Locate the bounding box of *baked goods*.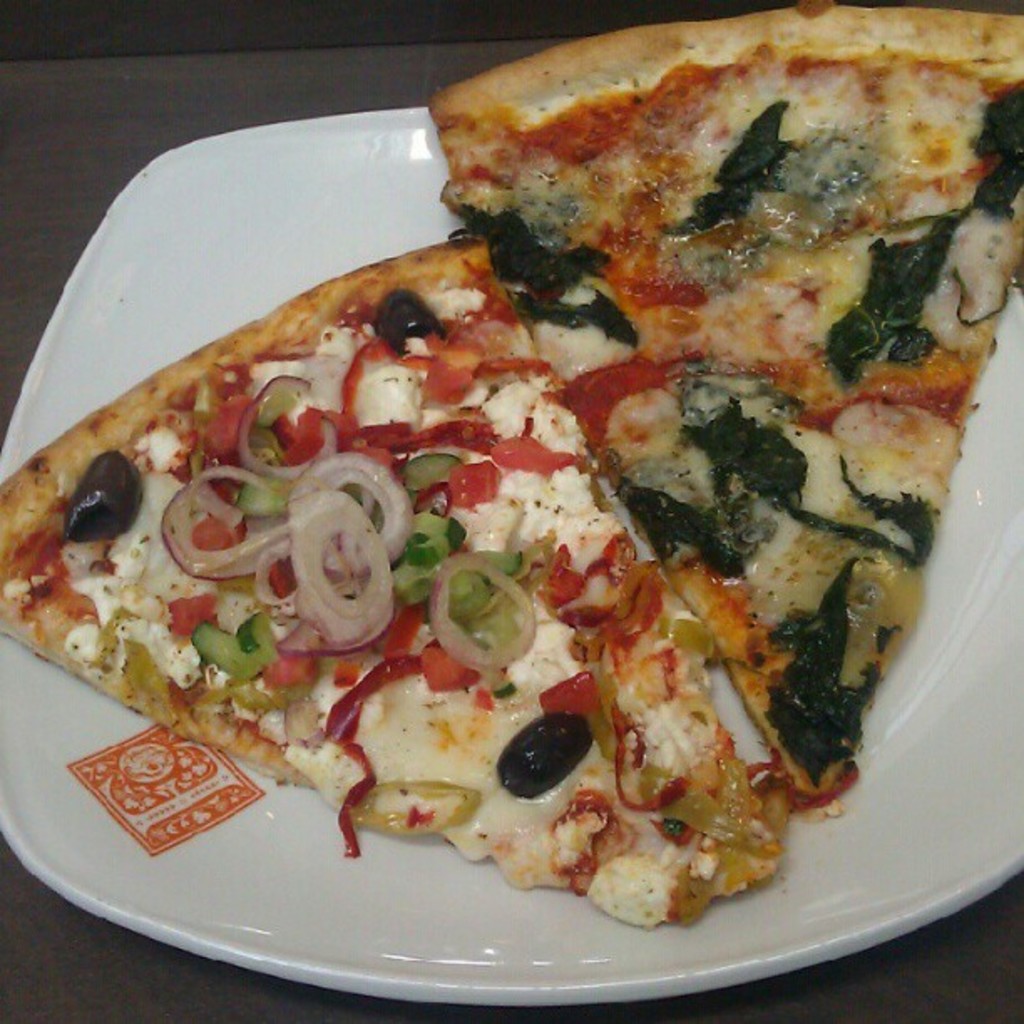
Bounding box: [428,0,1022,806].
